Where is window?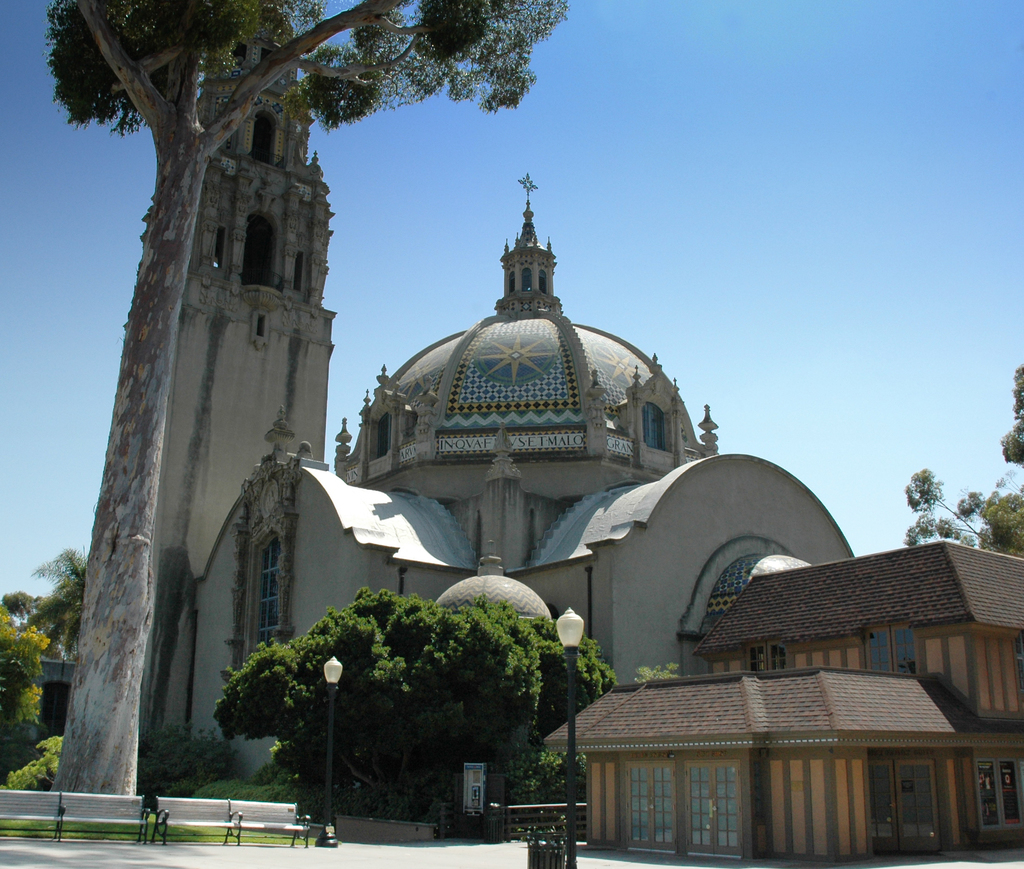
BBox(614, 754, 682, 850).
